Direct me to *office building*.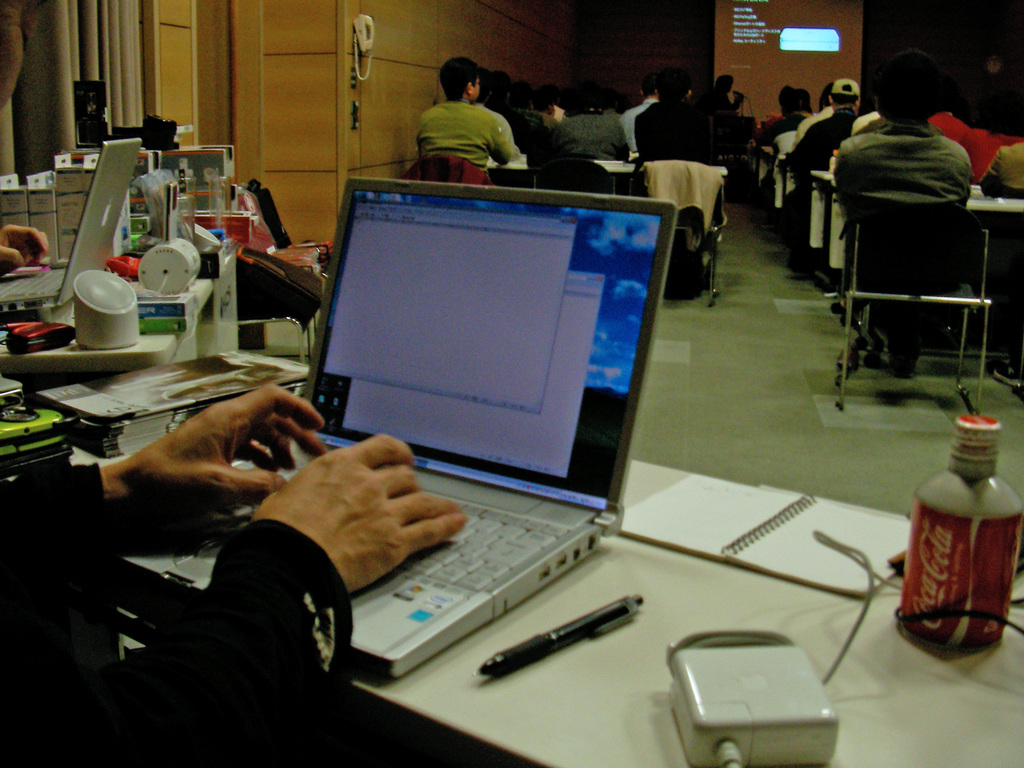
Direction: rect(0, 2, 888, 767).
